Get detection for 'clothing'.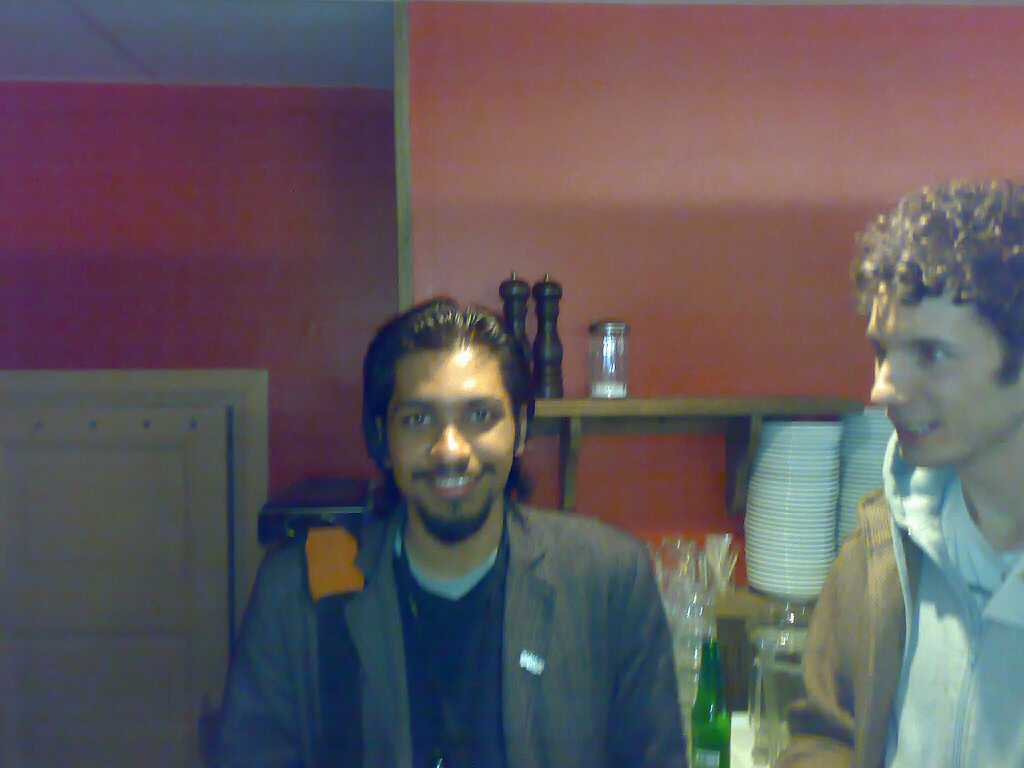
Detection: (771, 431, 1023, 767).
